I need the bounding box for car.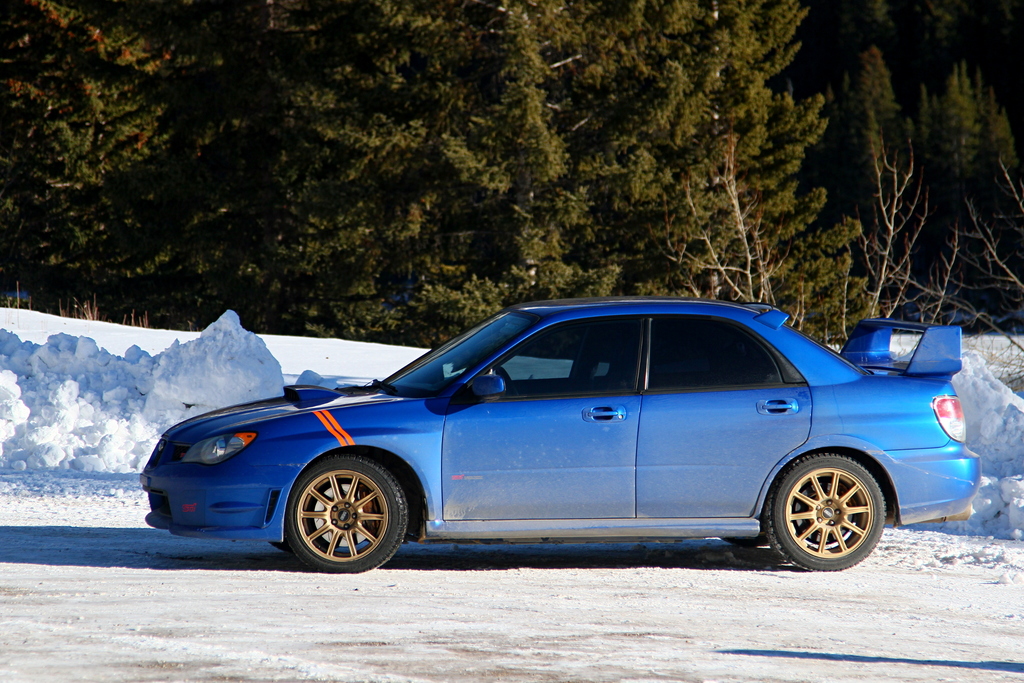
Here it is: l=137, t=302, r=981, b=578.
